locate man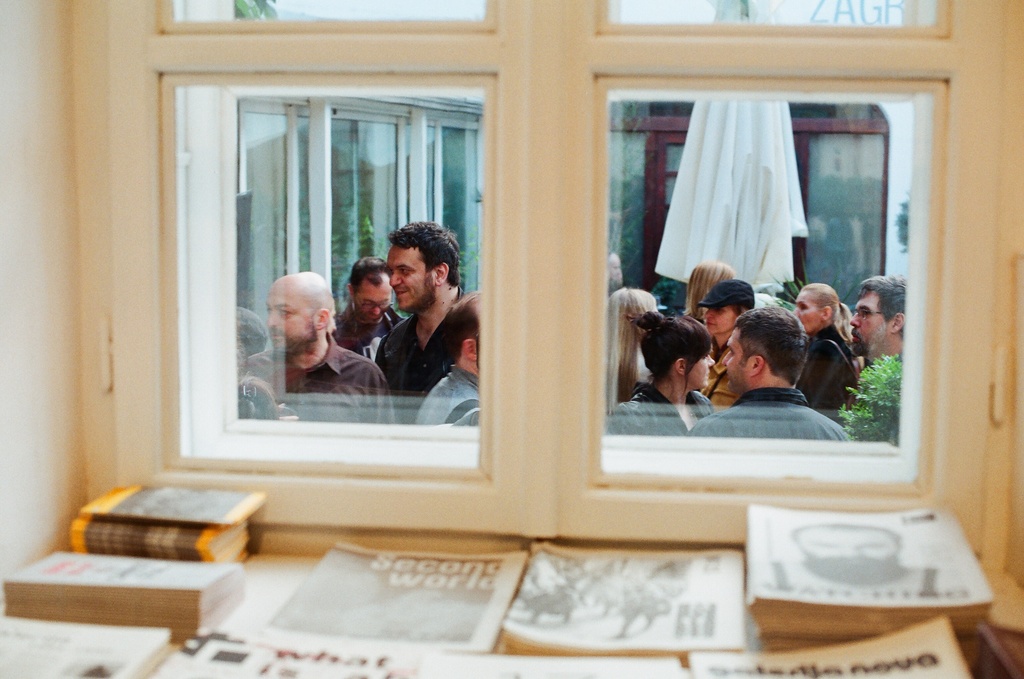
pyautogui.locateOnScreen(327, 254, 403, 359)
